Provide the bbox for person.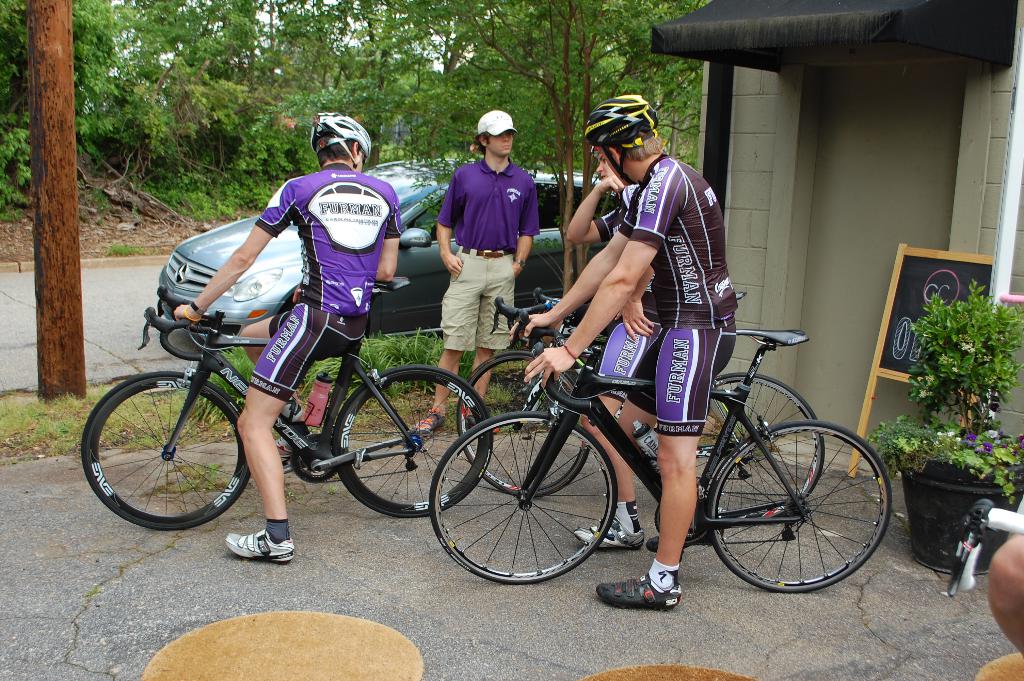
[x1=506, y1=93, x2=740, y2=608].
